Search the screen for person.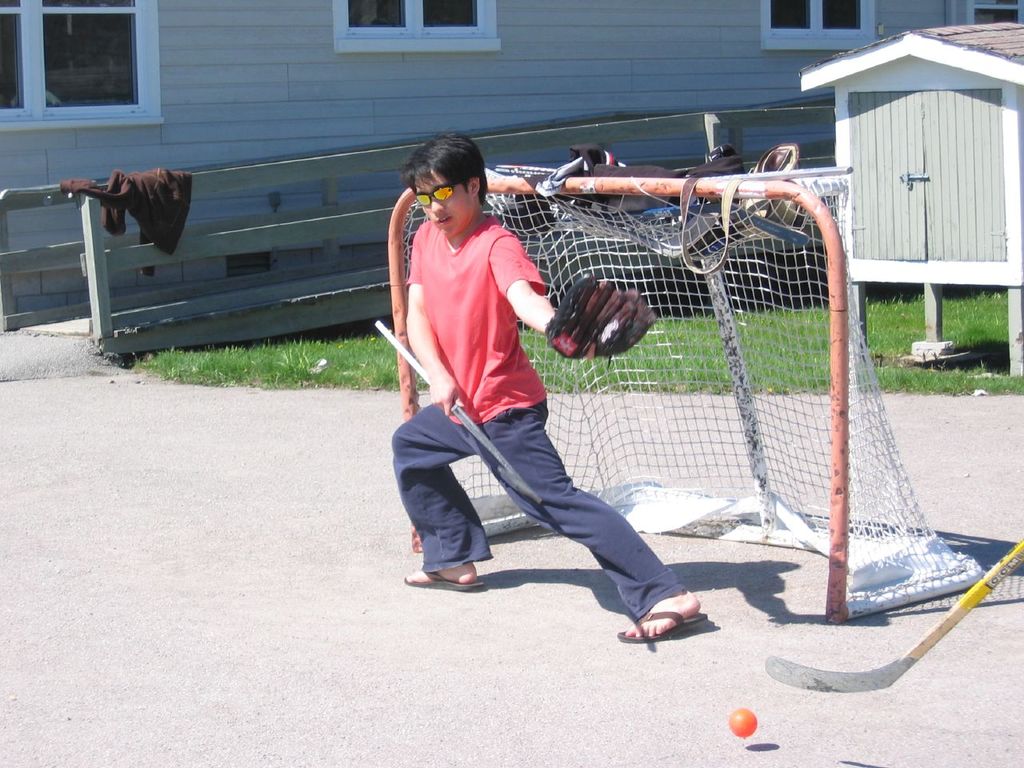
Found at 385:140:646:633.
